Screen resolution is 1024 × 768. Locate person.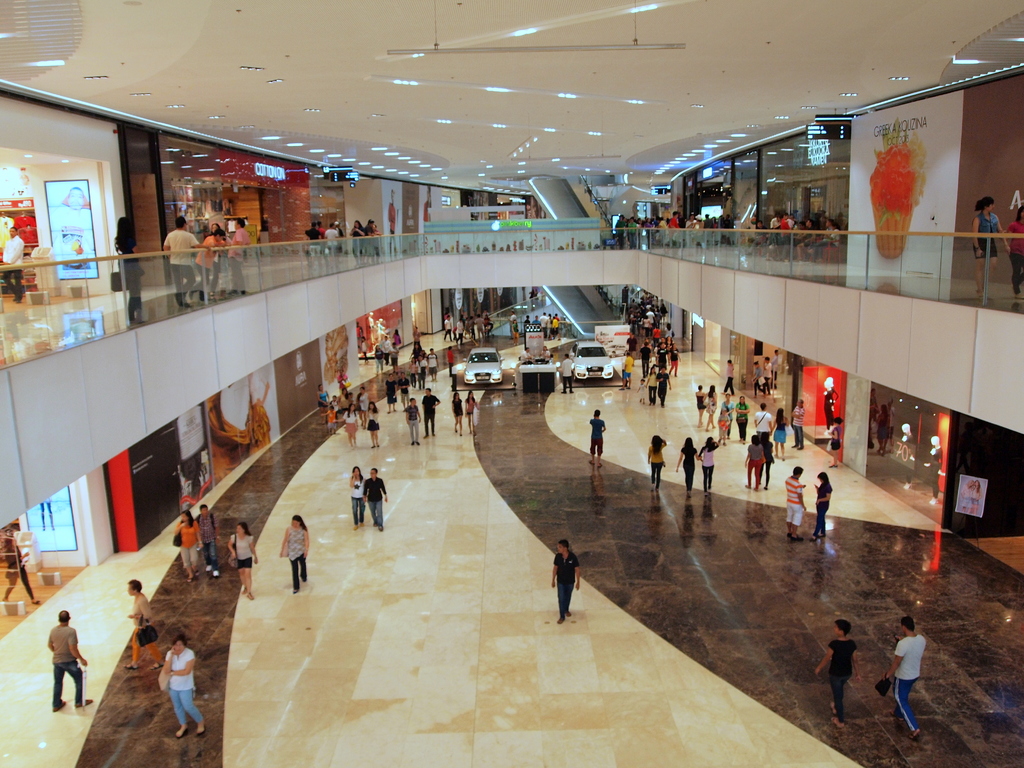
[228,217,249,295].
